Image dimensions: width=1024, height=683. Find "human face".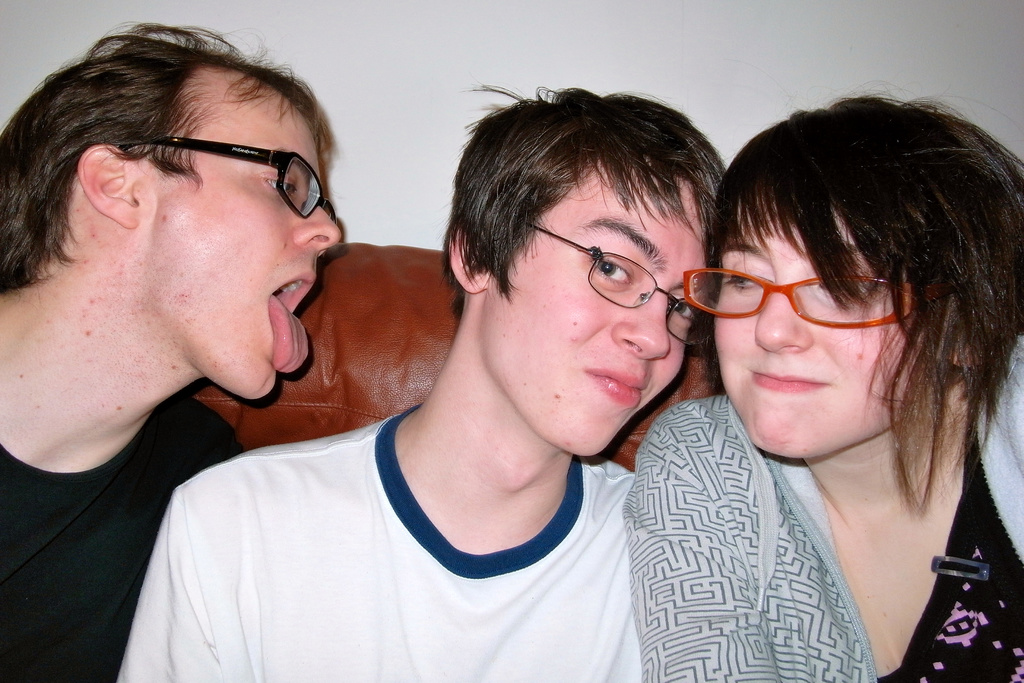
140/68/341/398.
